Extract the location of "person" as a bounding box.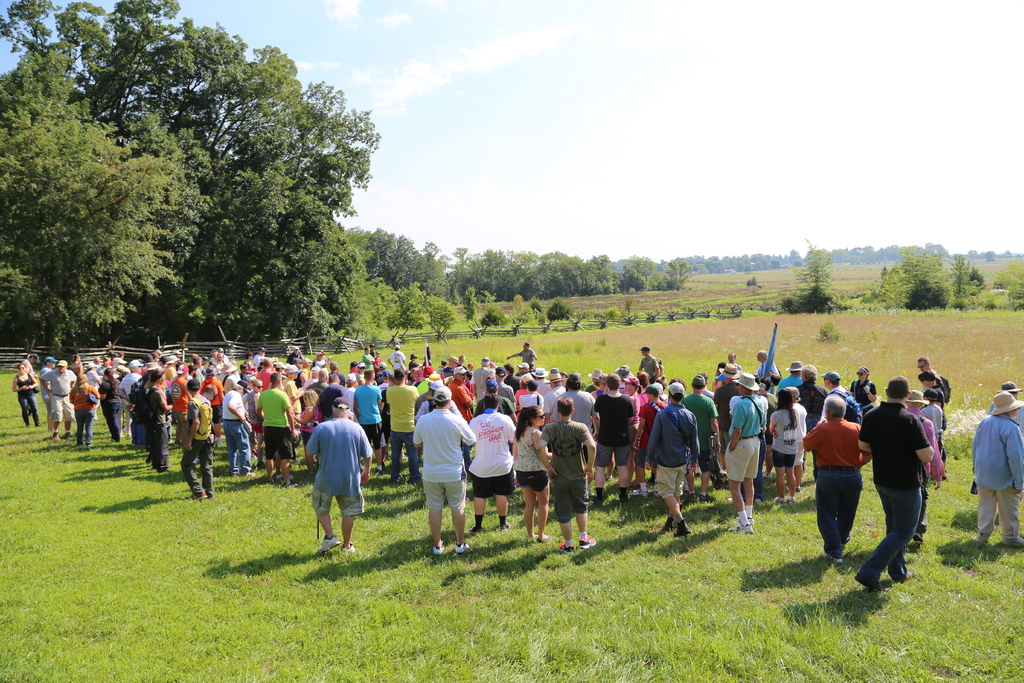
[left=990, top=379, right=1023, bottom=424].
